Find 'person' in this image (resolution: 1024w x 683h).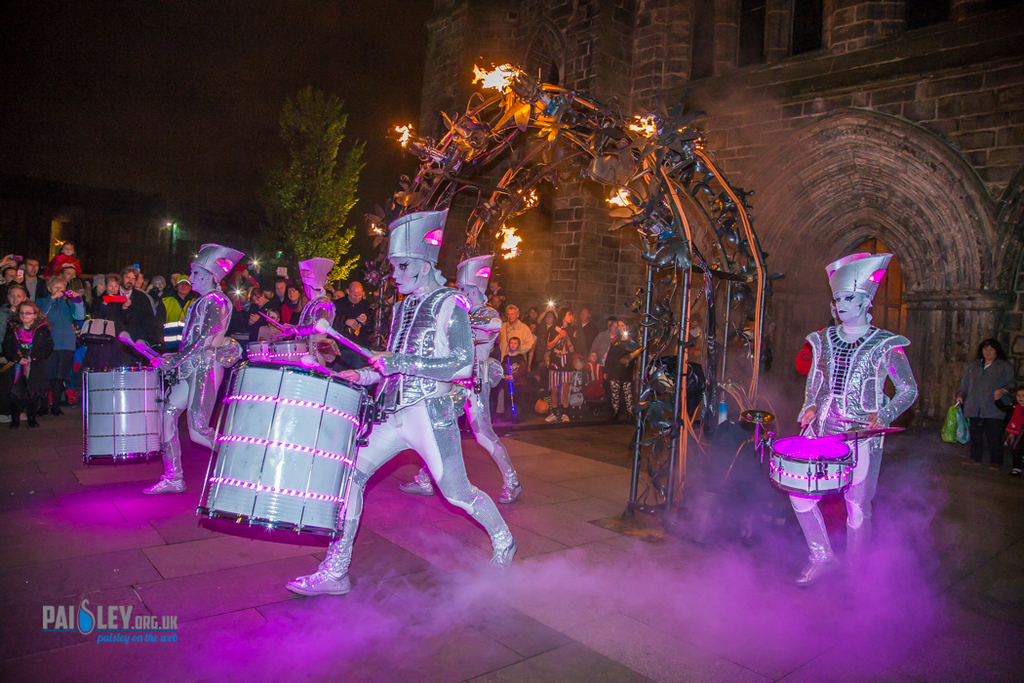
BBox(938, 337, 1023, 447).
